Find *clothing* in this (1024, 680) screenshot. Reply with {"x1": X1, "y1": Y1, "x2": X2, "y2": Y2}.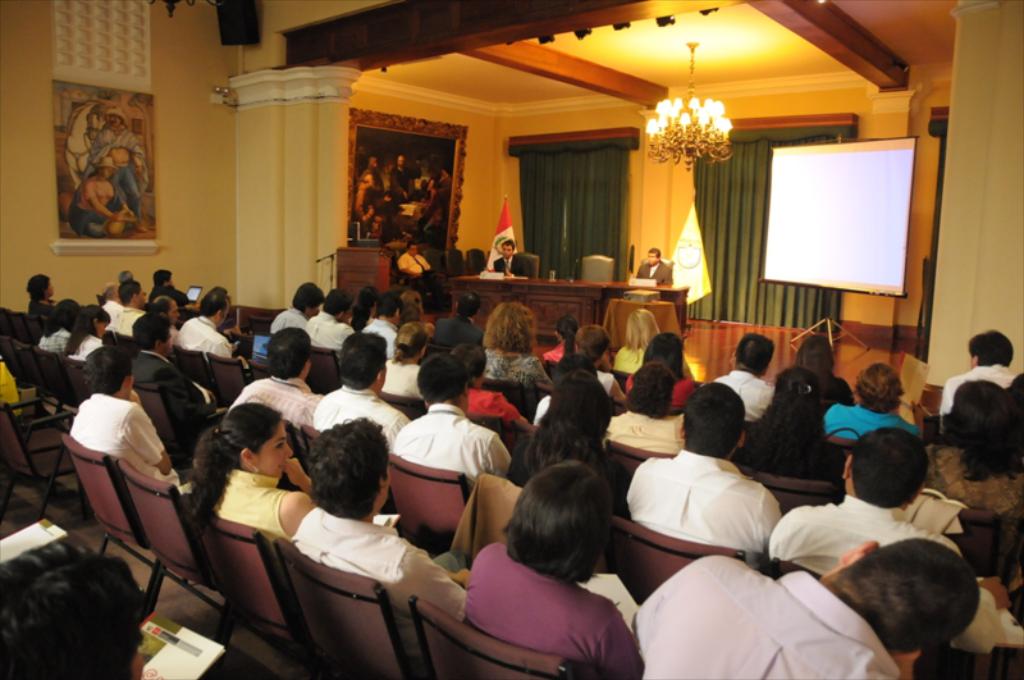
{"x1": 69, "y1": 190, "x2": 105, "y2": 233}.
